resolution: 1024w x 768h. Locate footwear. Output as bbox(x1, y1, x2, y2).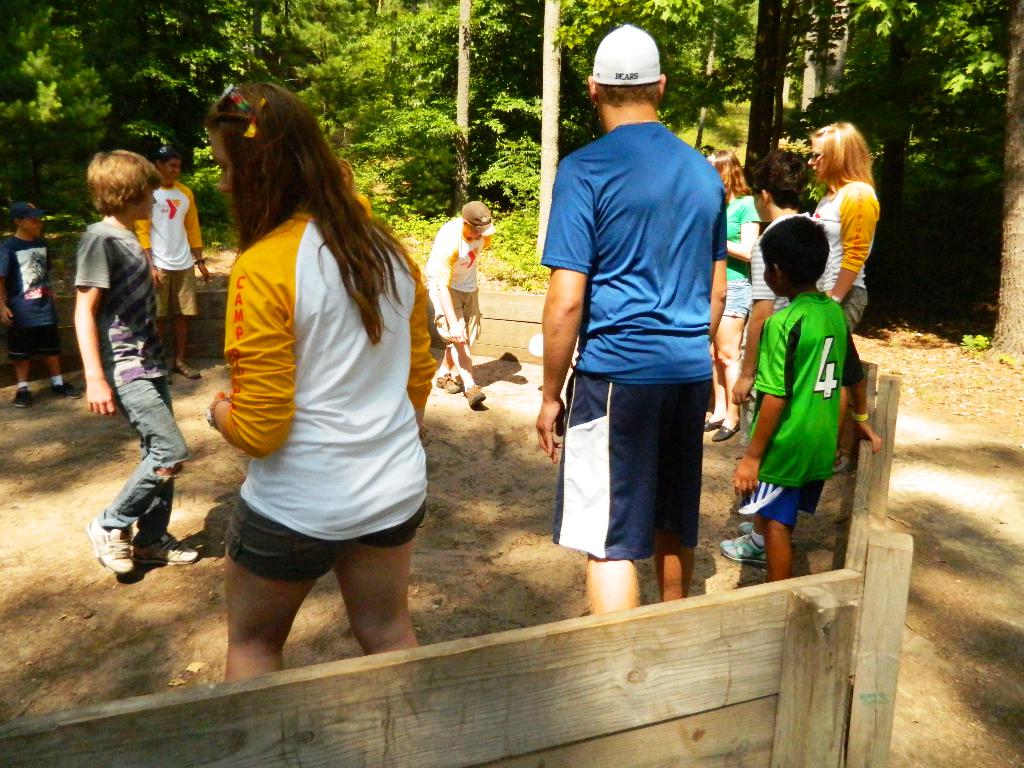
bbox(433, 373, 461, 394).
